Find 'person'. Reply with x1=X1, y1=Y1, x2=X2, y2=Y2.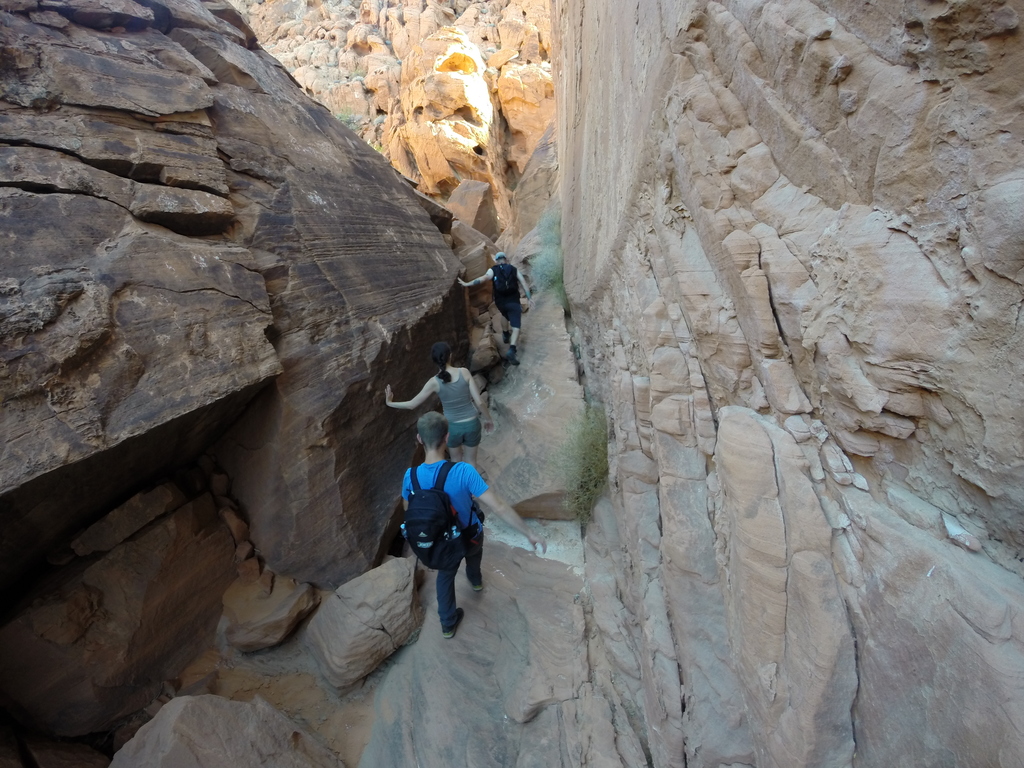
x1=451, y1=244, x2=534, y2=367.
